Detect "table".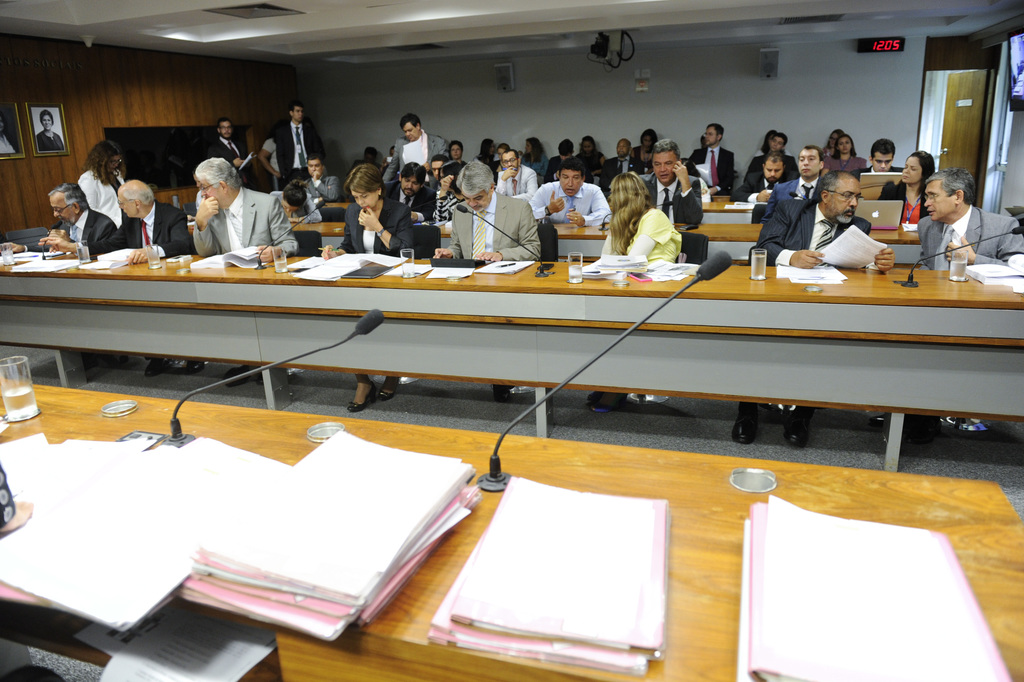
Detected at left=0, top=250, right=1023, bottom=475.
